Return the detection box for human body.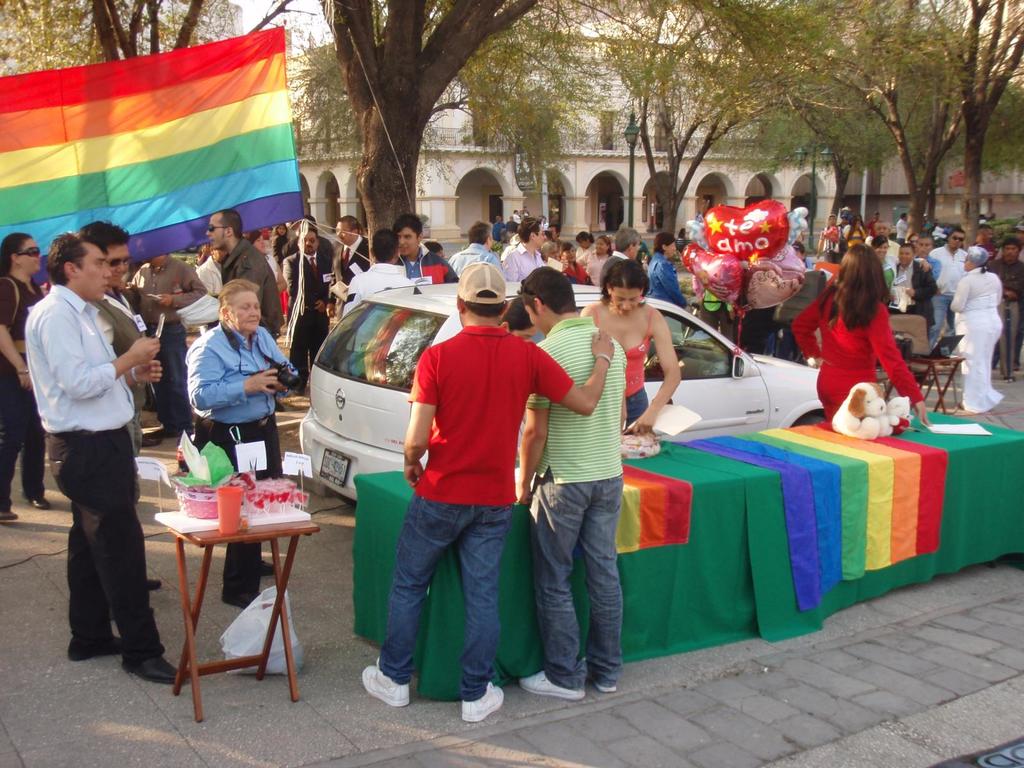
{"x1": 476, "y1": 259, "x2": 612, "y2": 715}.
